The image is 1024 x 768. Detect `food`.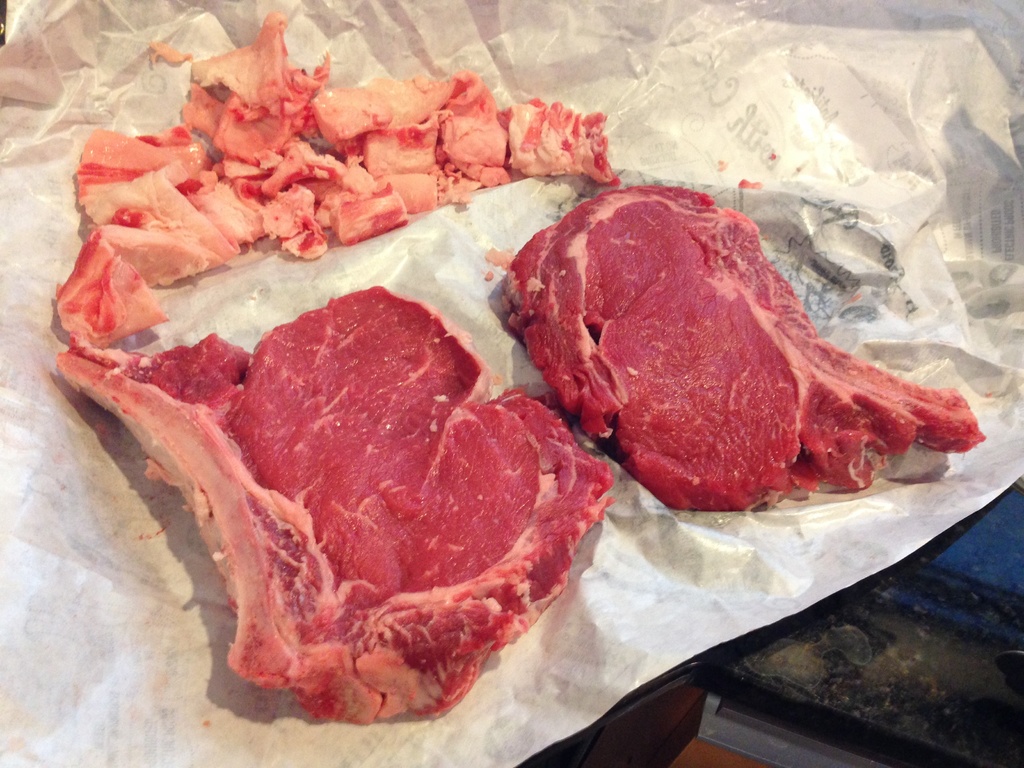
Detection: 497, 180, 988, 509.
